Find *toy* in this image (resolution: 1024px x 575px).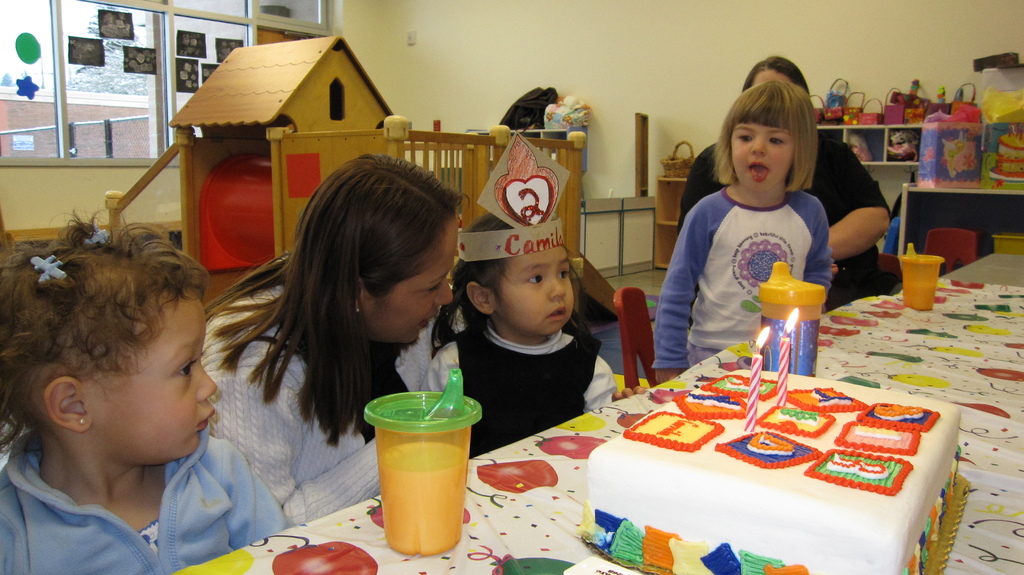
rect(990, 231, 1023, 259).
